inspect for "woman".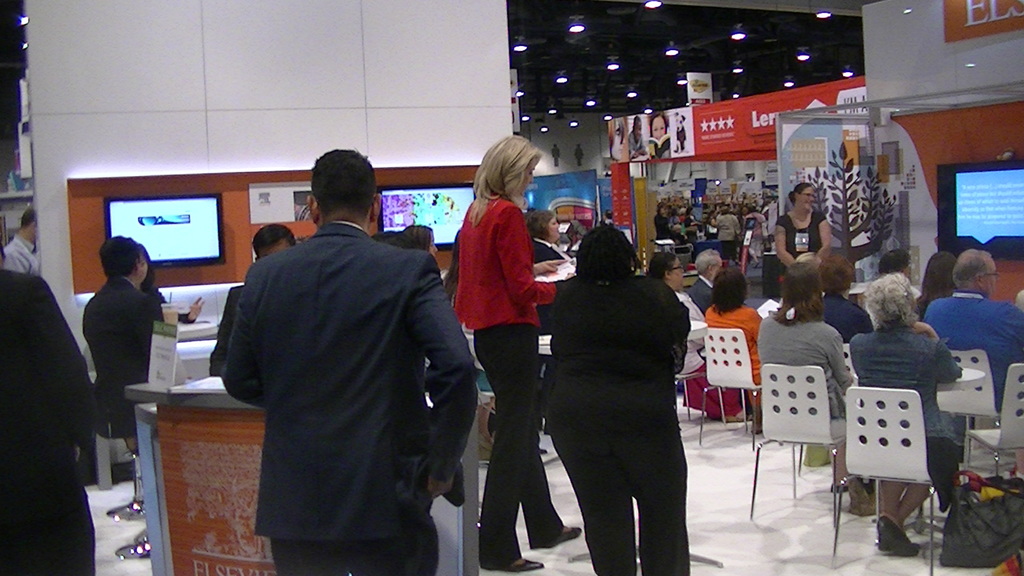
Inspection: x1=701, y1=266, x2=766, y2=435.
